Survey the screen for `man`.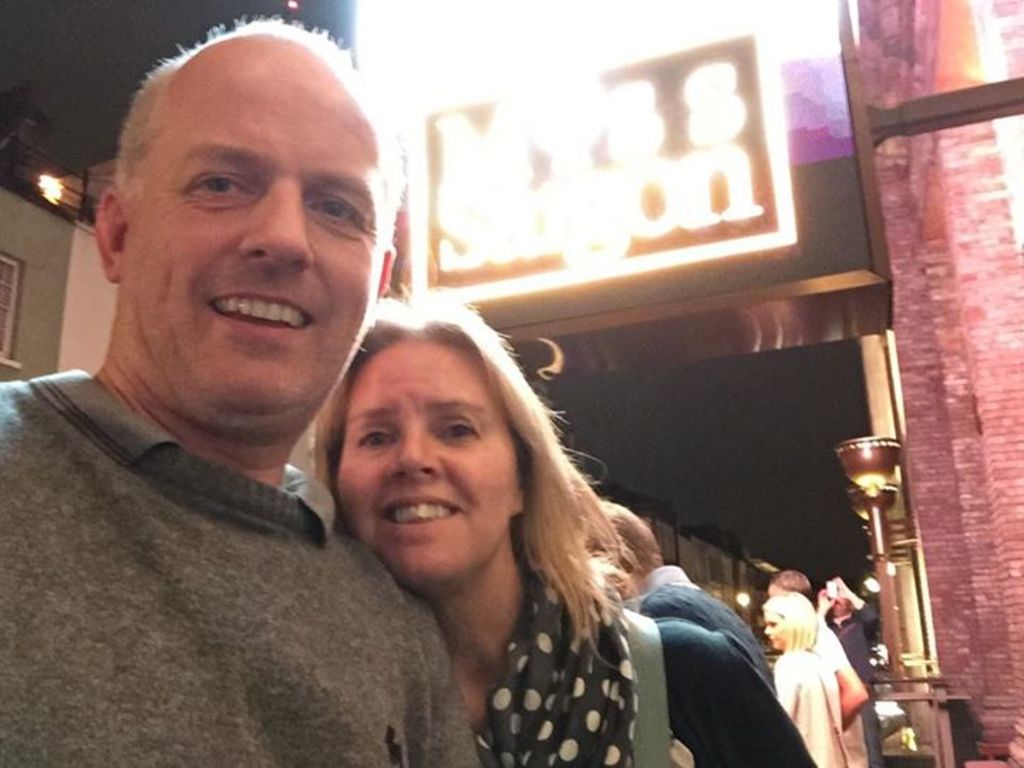
Survey found: box(759, 569, 805, 603).
